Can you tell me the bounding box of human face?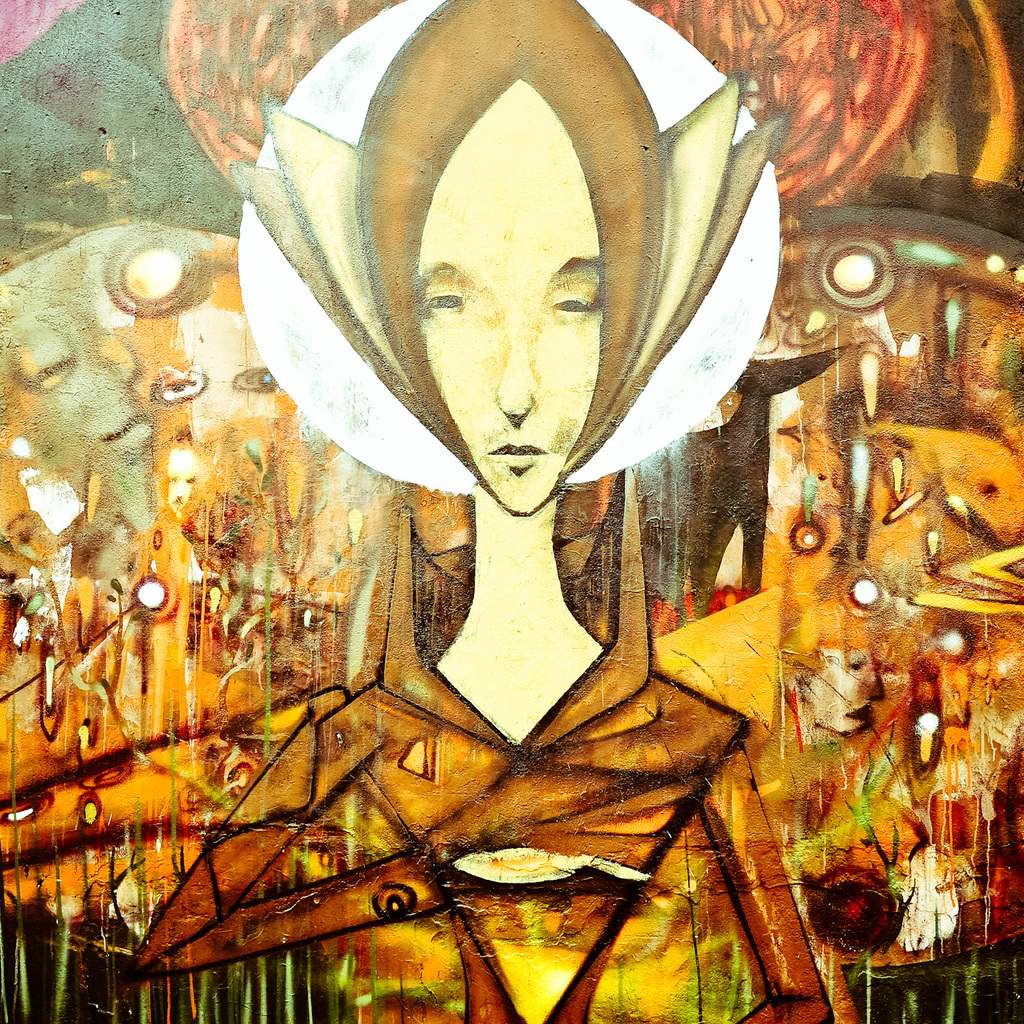
detection(421, 76, 604, 515).
